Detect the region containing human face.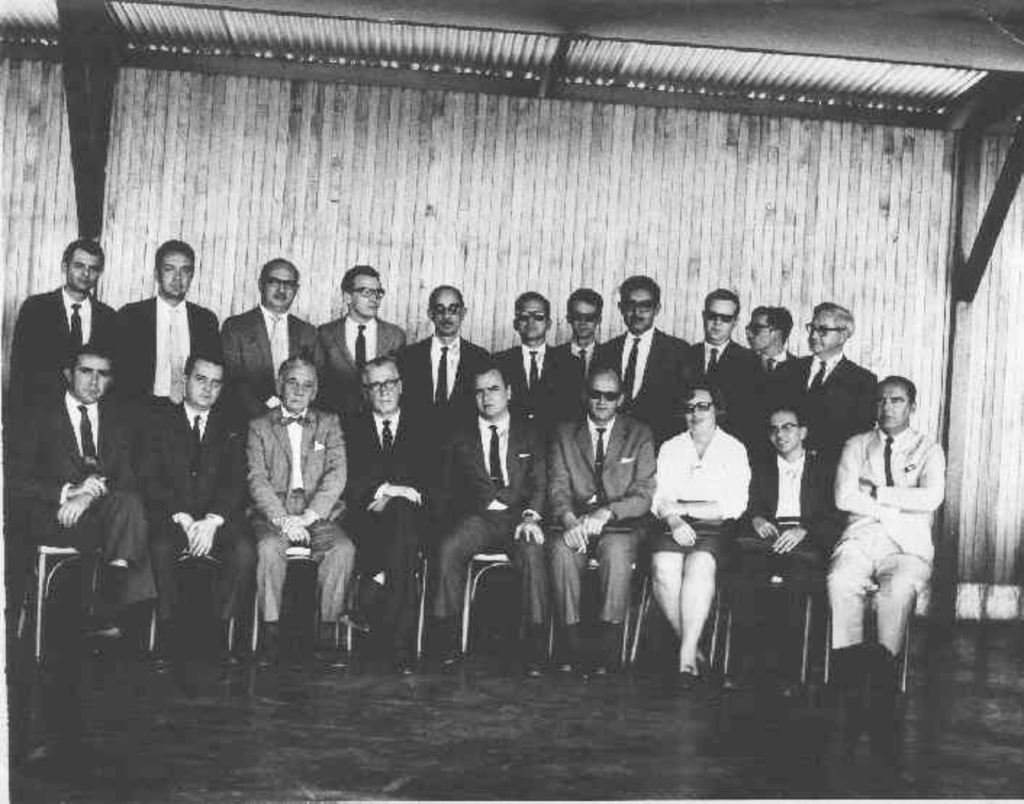
{"x1": 812, "y1": 306, "x2": 838, "y2": 354}.
